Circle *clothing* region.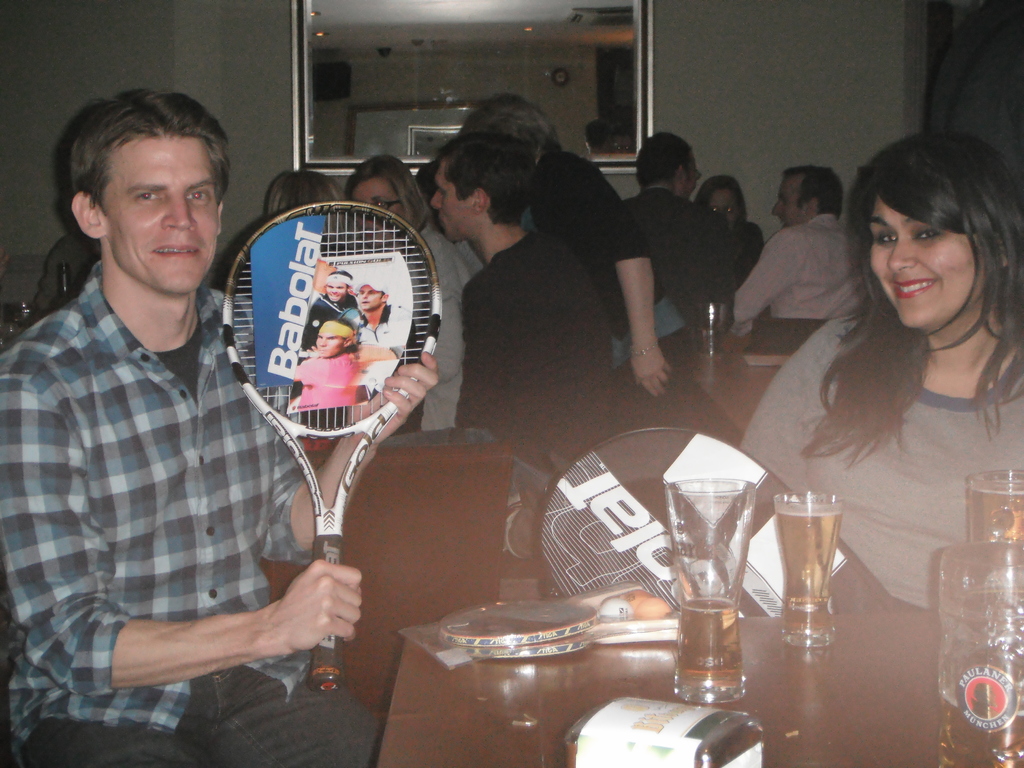
Region: (353,297,412,392).
